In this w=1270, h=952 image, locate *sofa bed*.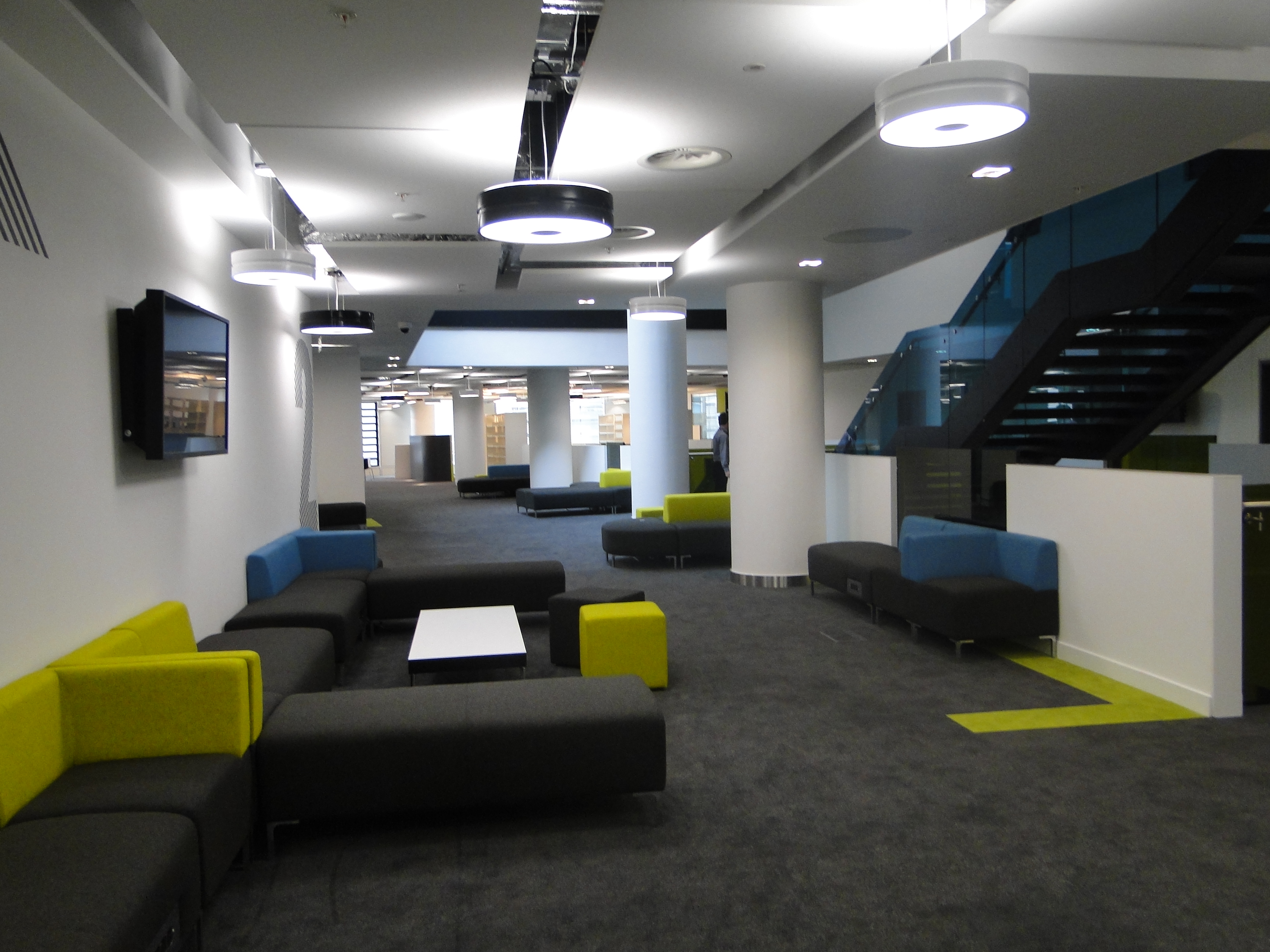
Bounding box: 297, 186, 390, 238.
